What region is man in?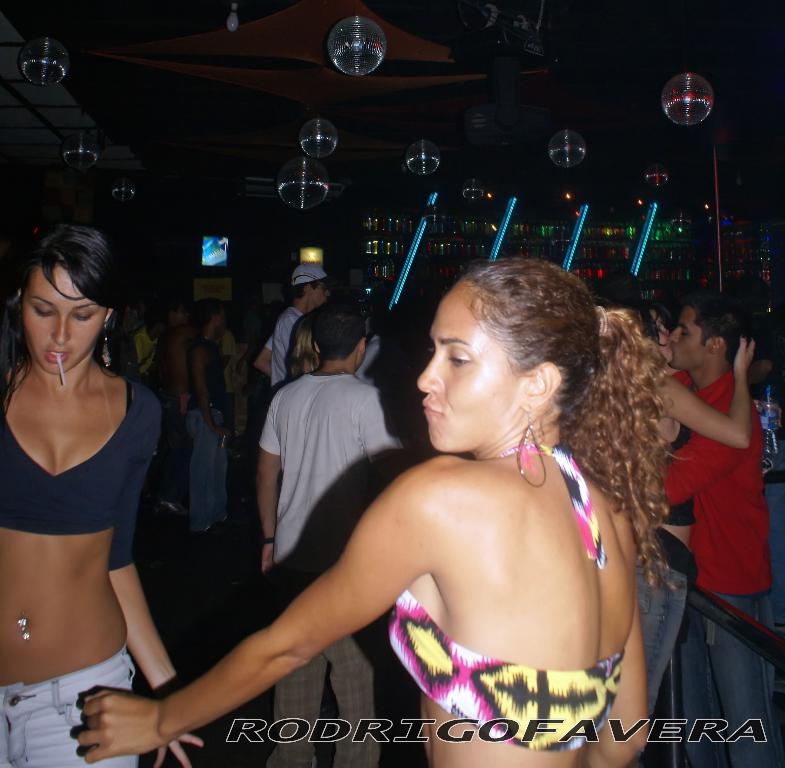
crop(181, 297, 240, 538).
